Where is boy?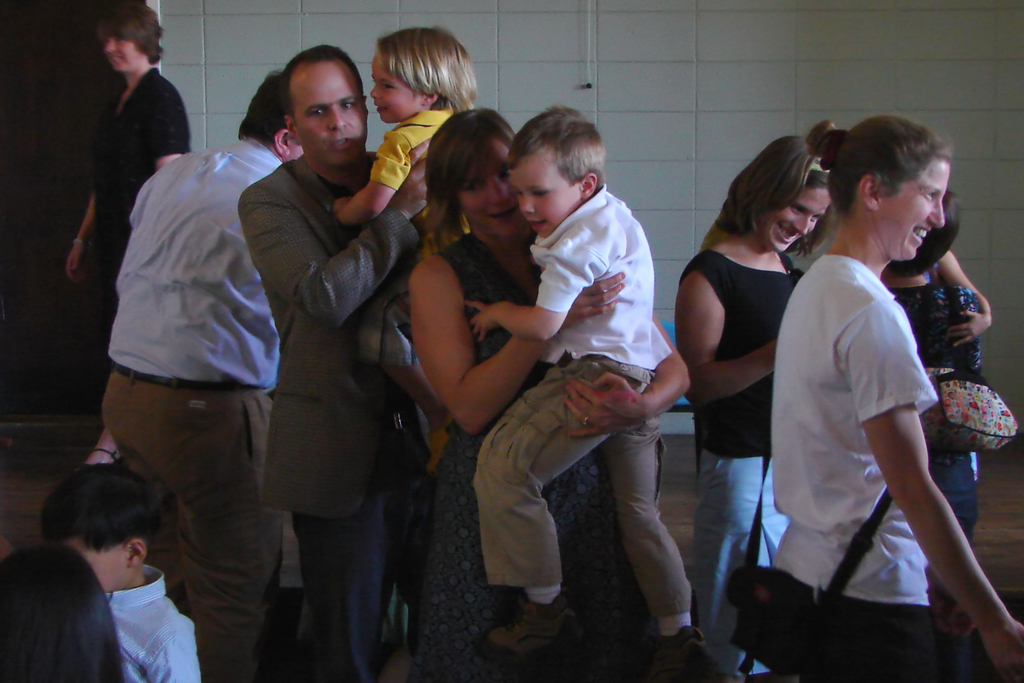
39,464,205,682.
